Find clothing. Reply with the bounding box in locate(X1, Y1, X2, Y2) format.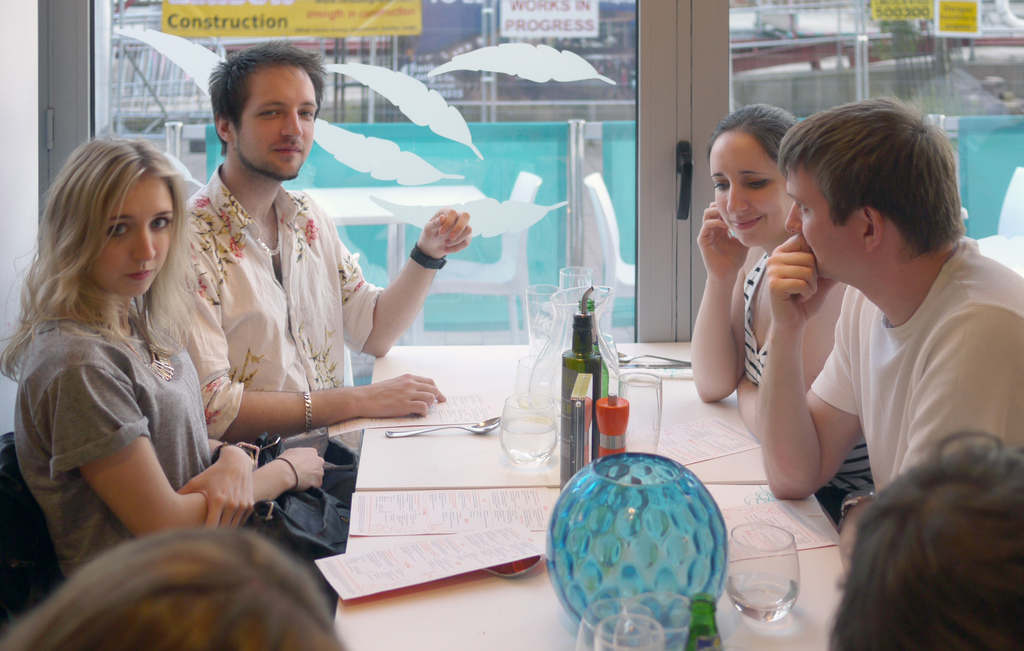
locate(808, 227, 1023, 499).
